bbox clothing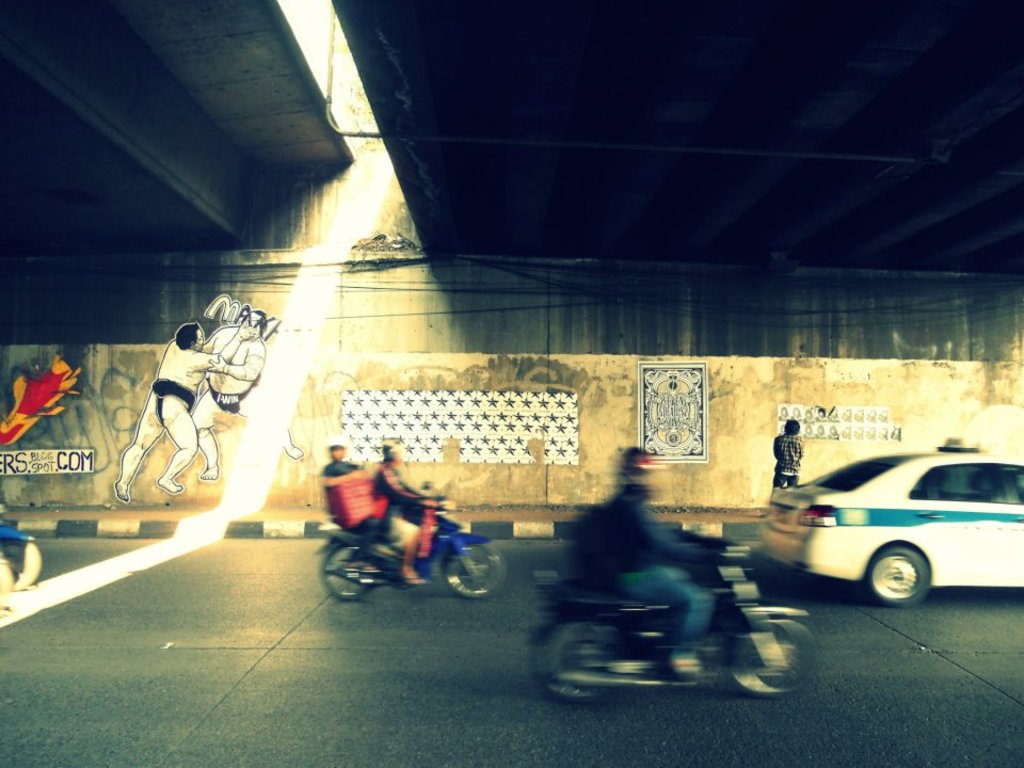
{"left": 558, "top": 483, "right": 724, "bottom": 684}
